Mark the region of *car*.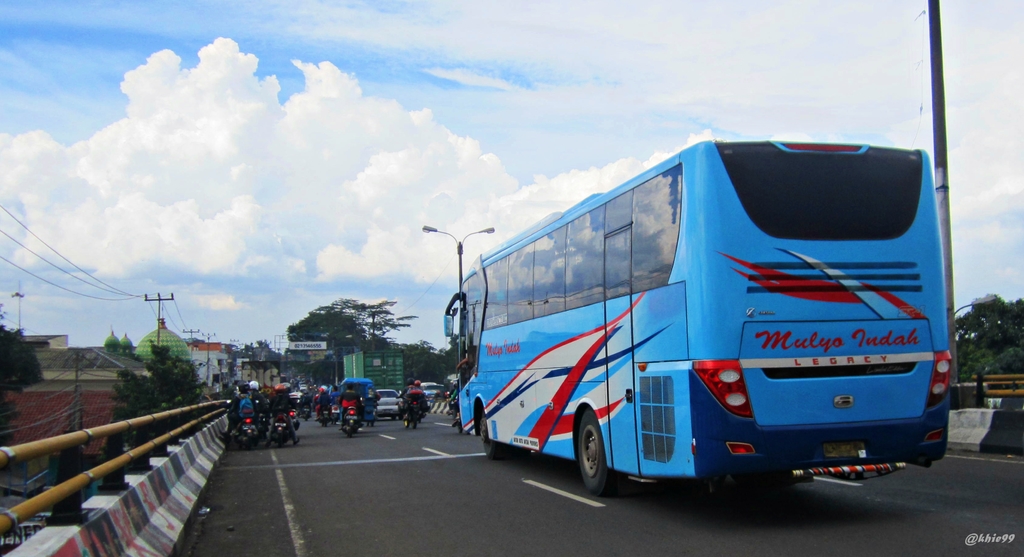
Region: [left=376, top=388, right=401, bottom=420].
